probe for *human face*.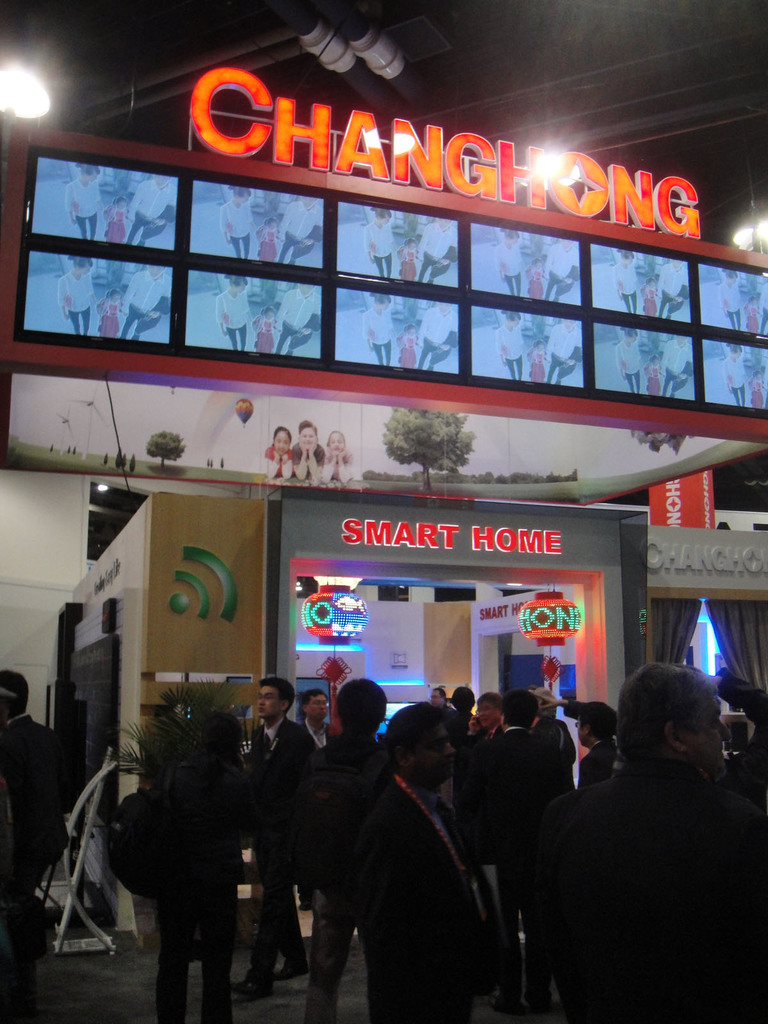
Probe result: [x1=270, y1=220, x2=277, y2=228].
